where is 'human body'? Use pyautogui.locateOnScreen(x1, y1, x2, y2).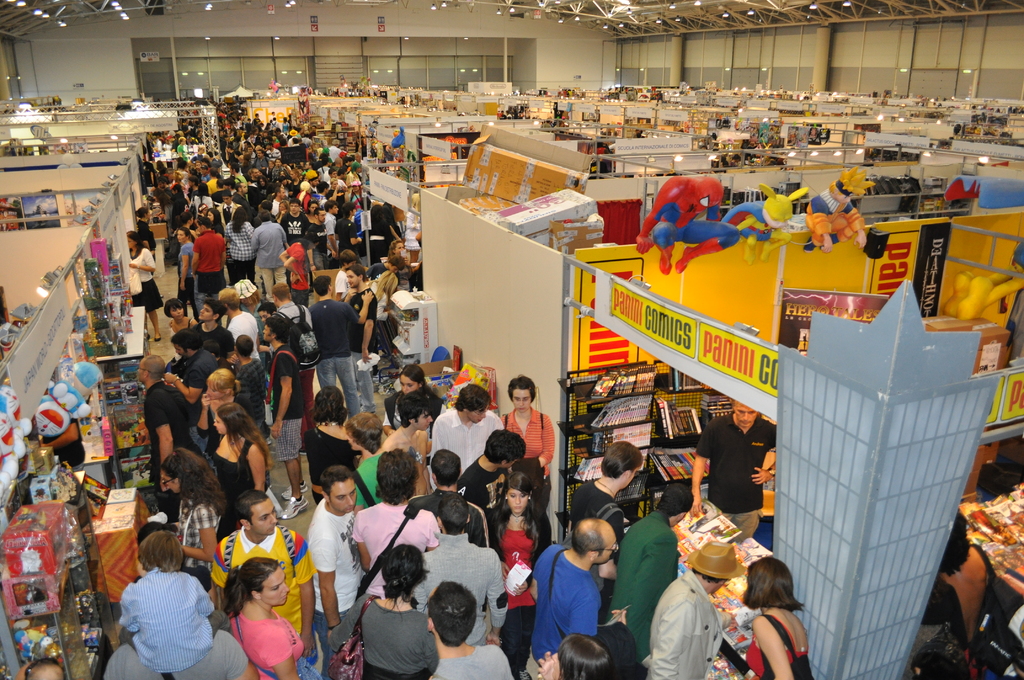
pyautogui.locateOnScreen(181, 387, 234, 428).
